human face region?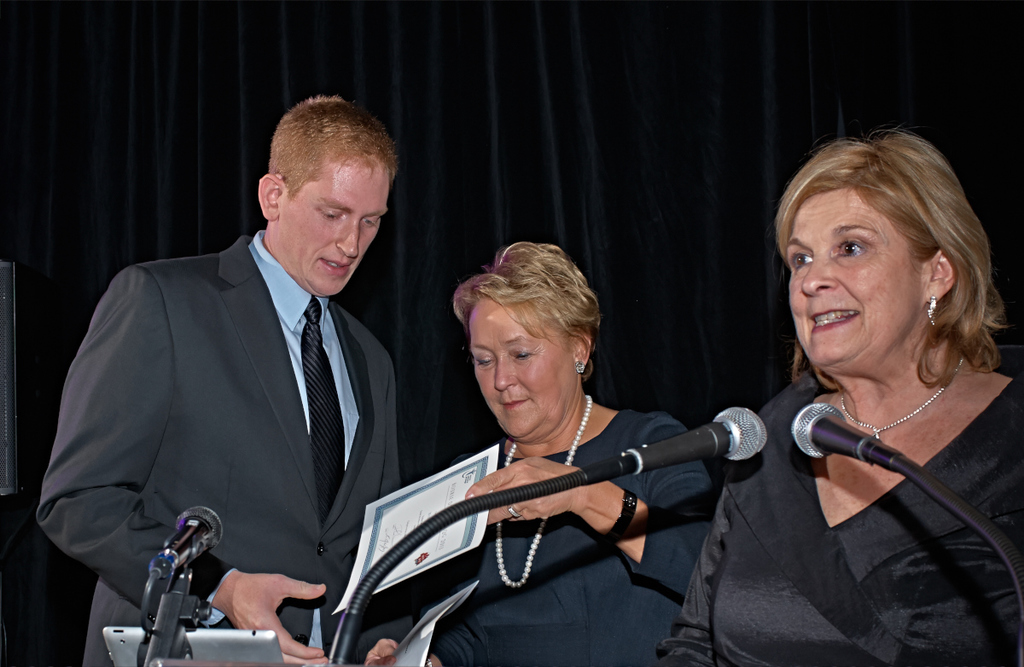
(x1=784, y1=190, x2=918, y2=370)
